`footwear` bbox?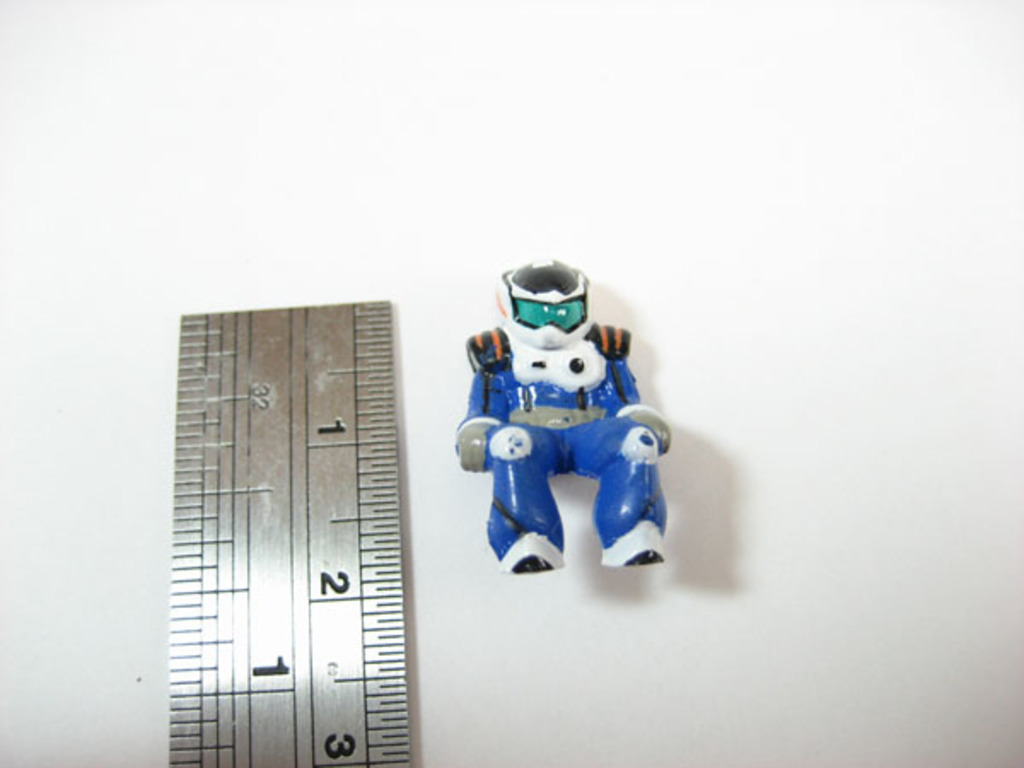
detection(512, 555, 553, 573)
